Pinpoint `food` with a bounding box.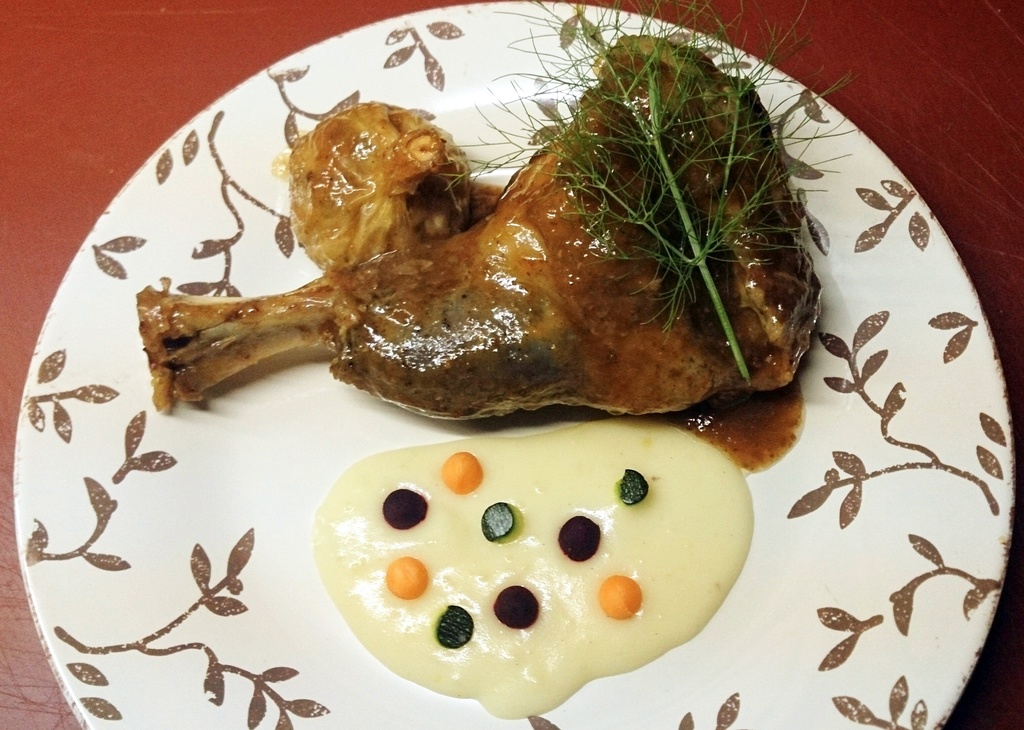
[435,606,474,649].
